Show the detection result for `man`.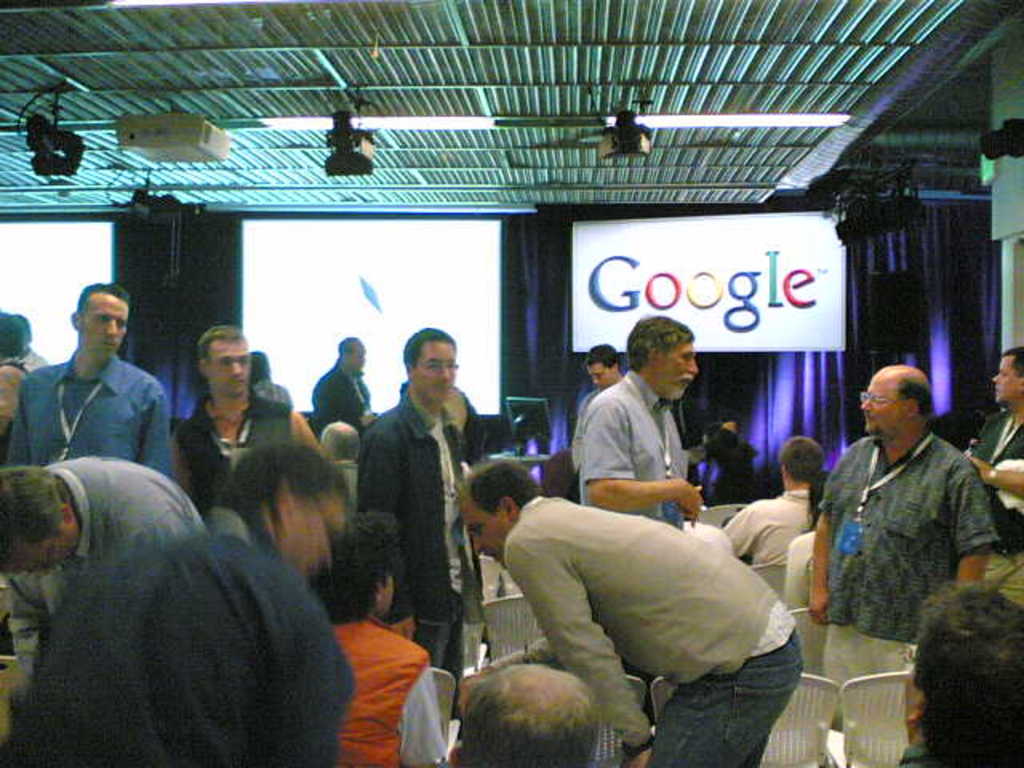
select_region(355, 328, 488, 670).
